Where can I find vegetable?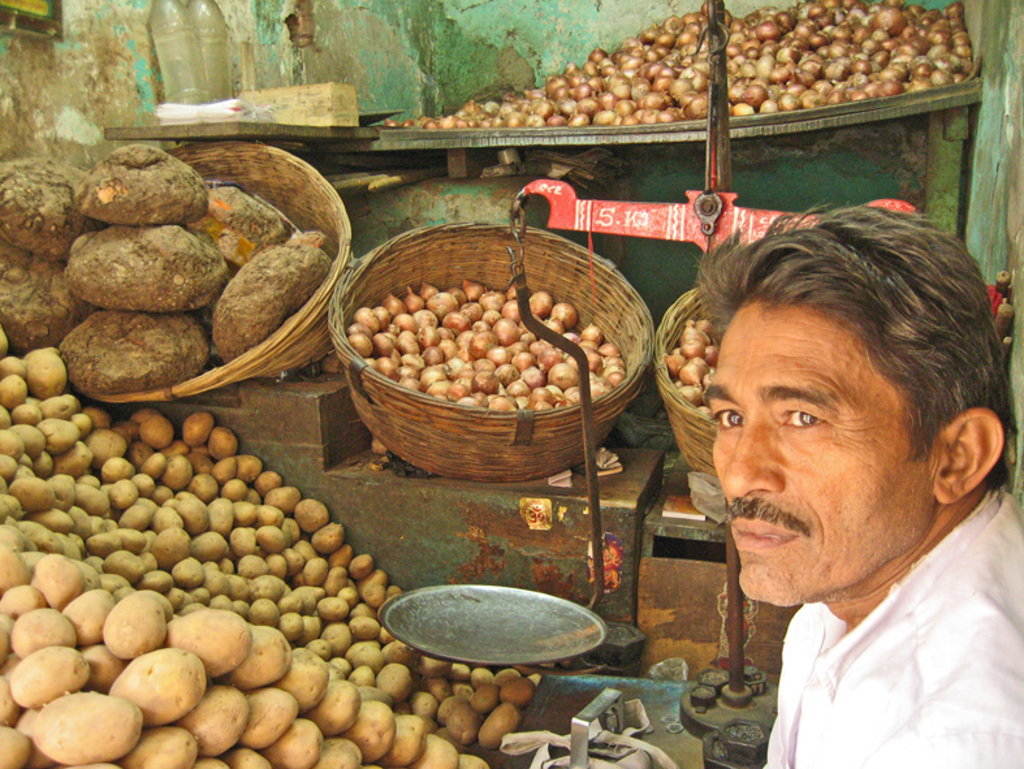
You can find it at Rect(468, 375, 498, 394).
